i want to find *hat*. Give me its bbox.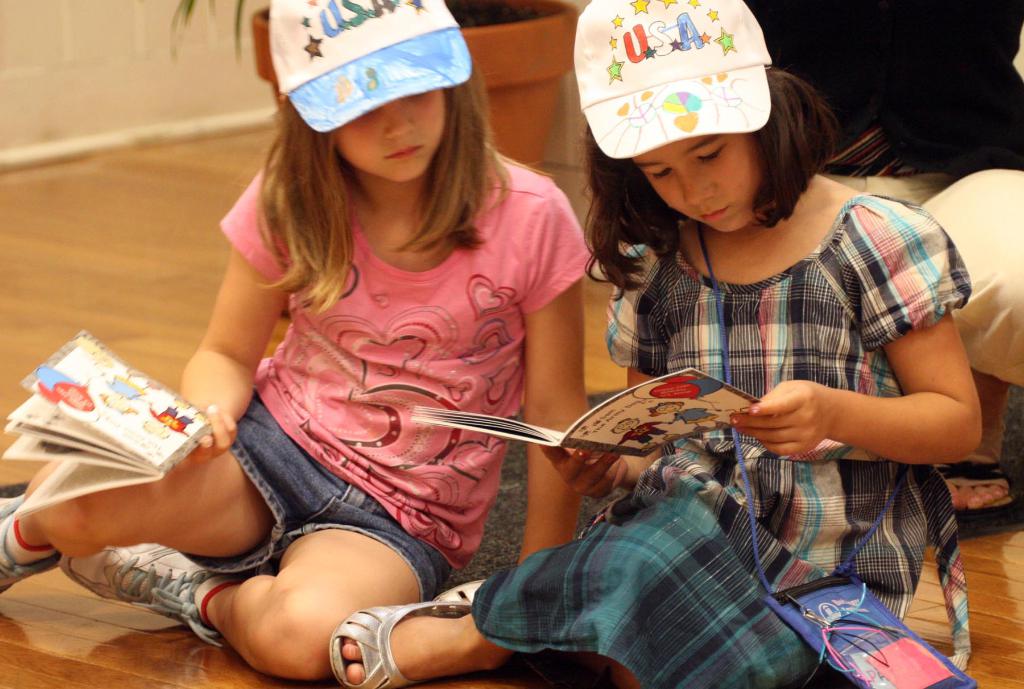
left=269, top=0, right=472, bottom=134.
